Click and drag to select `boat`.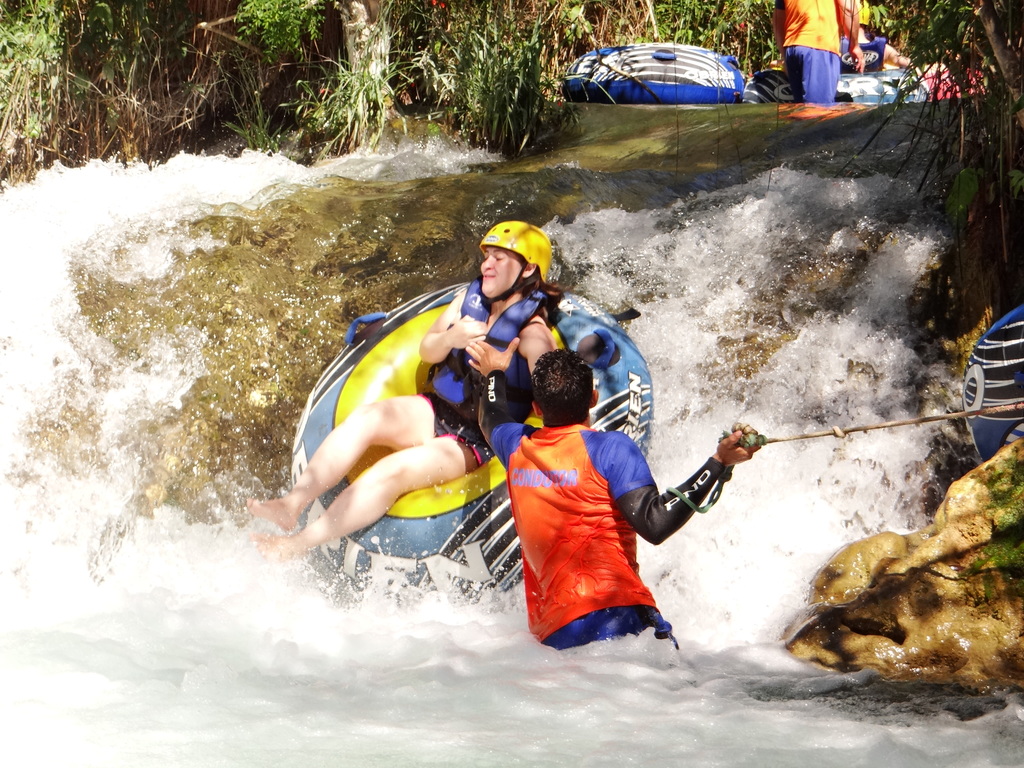
Selection: {"x1": 964, "y1": 301, "x2": 1023, "y2": 463}.
